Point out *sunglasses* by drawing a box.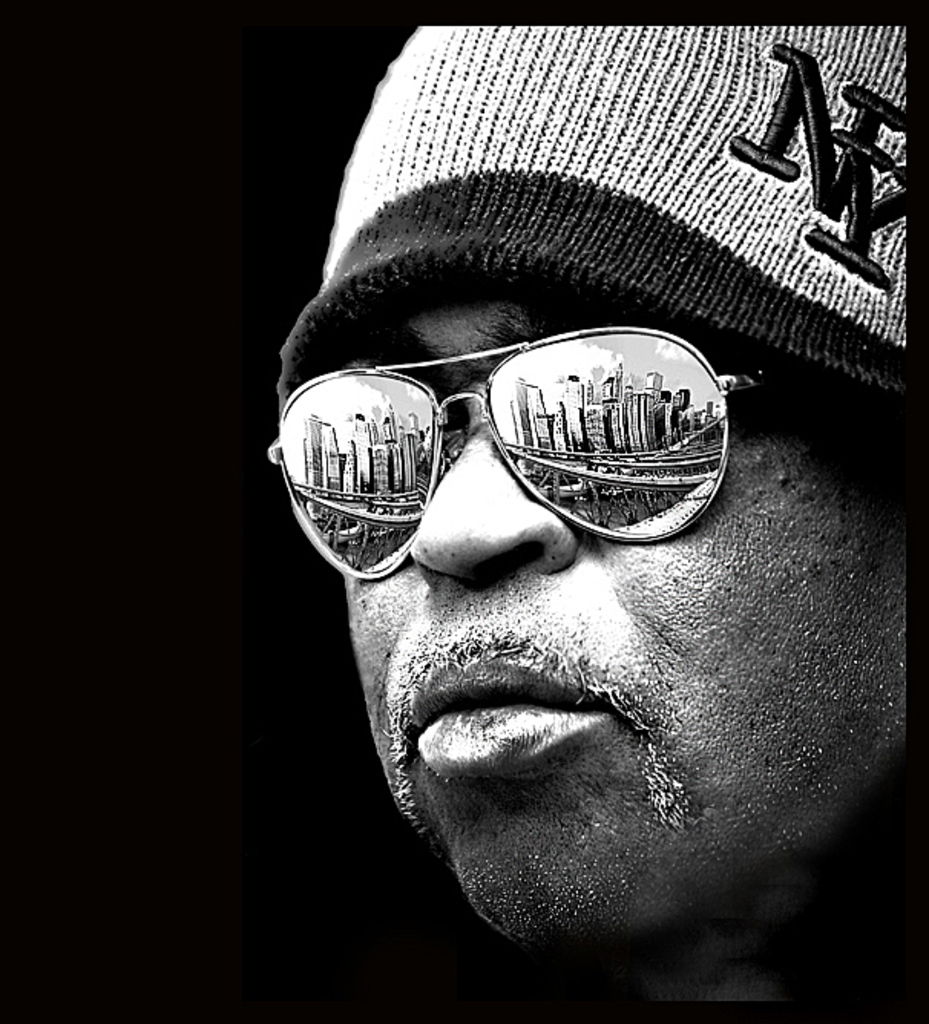
{"left": 267, "top": 322, "right": 759, "bottom": 583}.
